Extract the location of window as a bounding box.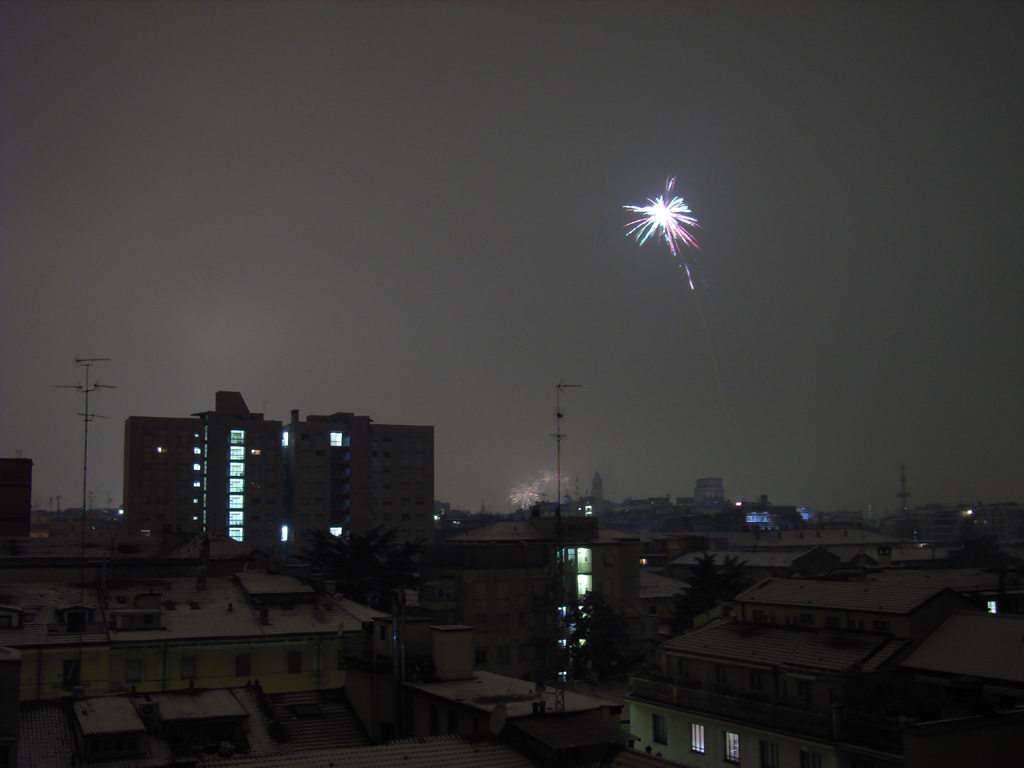
box(284, 522, 288, 538).
